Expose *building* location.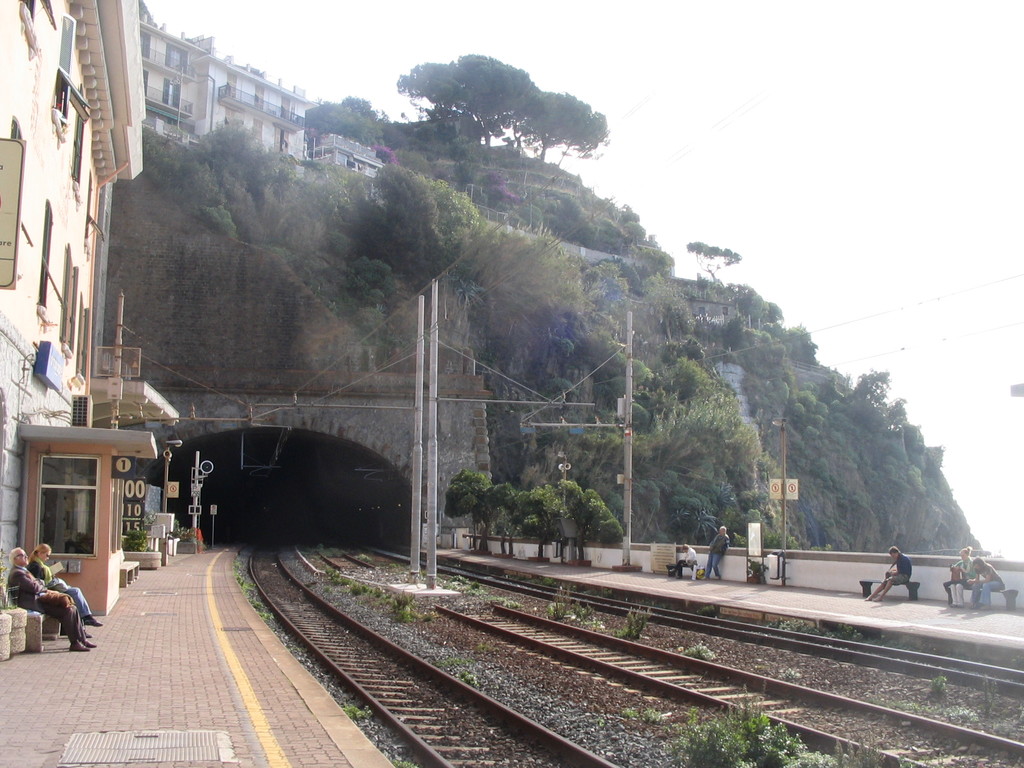
Exposed at bbox(136, 1, 329, 183).
